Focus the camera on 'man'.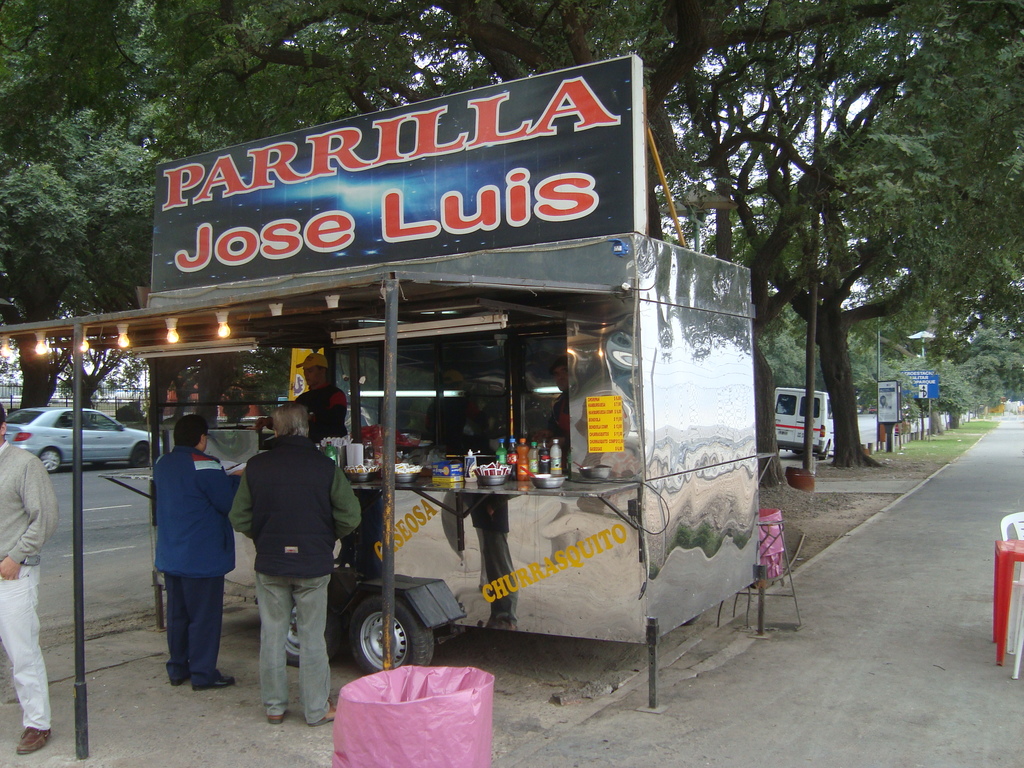
Focus region: [left=0, top=404, right=59, bottom=754].
